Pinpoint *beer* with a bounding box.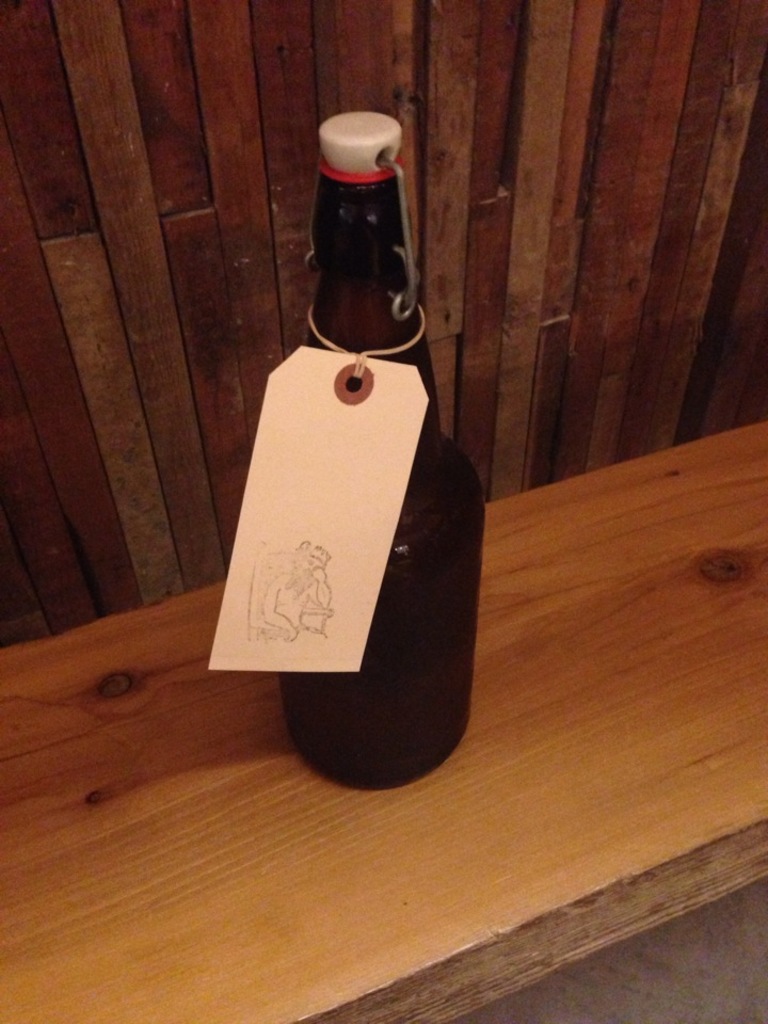
(198,107,479,811).
